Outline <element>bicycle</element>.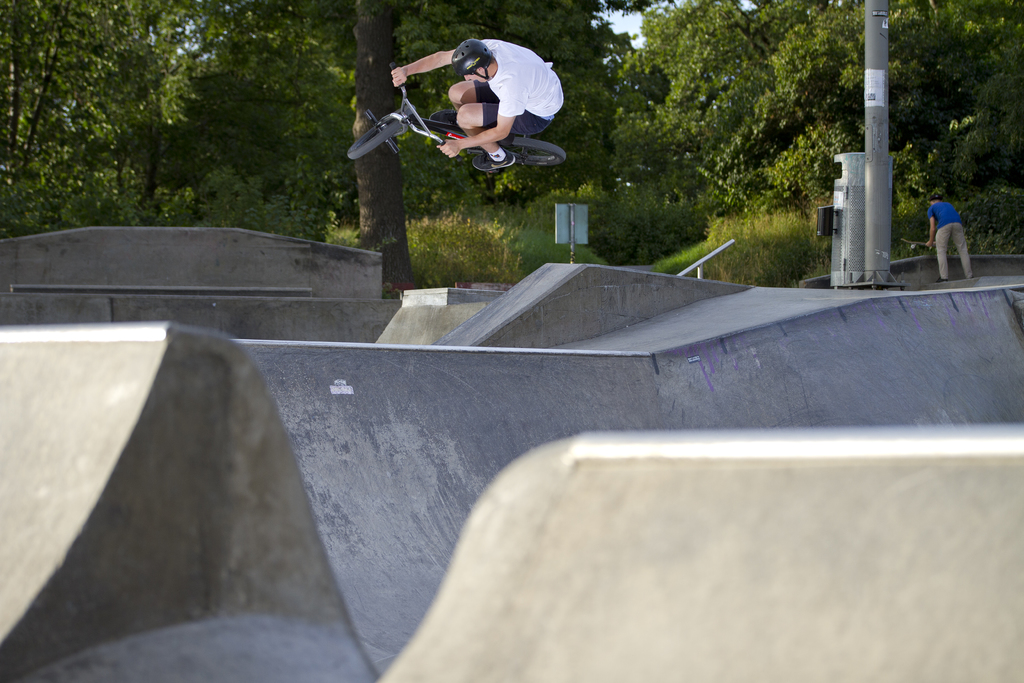
Outline: 348,53,566,177.
